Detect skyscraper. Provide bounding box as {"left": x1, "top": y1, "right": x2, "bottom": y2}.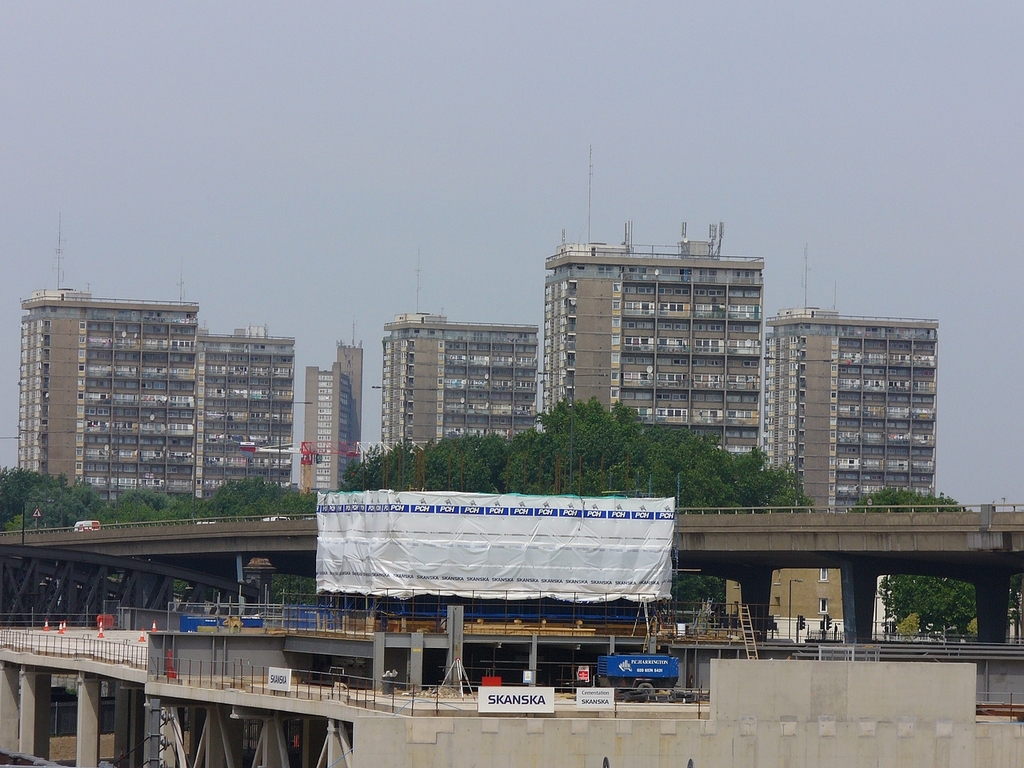
{"left": 541, "top": 216, "right": 763, "bottom": 466}.
